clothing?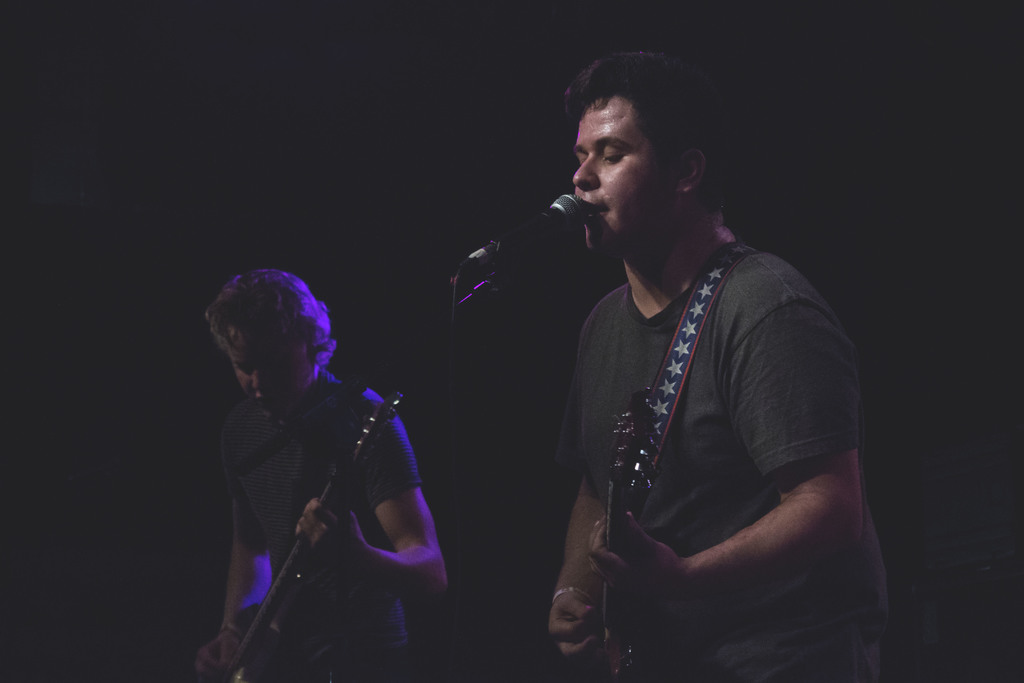
detection(554, 237, 883, 682)
